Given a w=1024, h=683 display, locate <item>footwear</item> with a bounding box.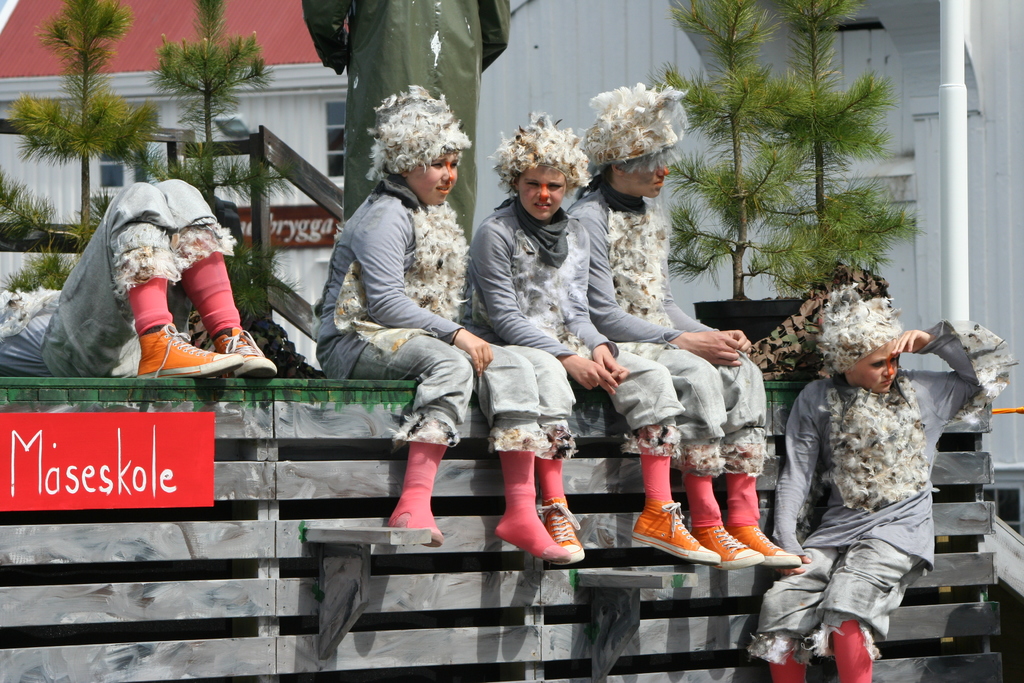
Located: select_region(204, 324, 280, 382).
